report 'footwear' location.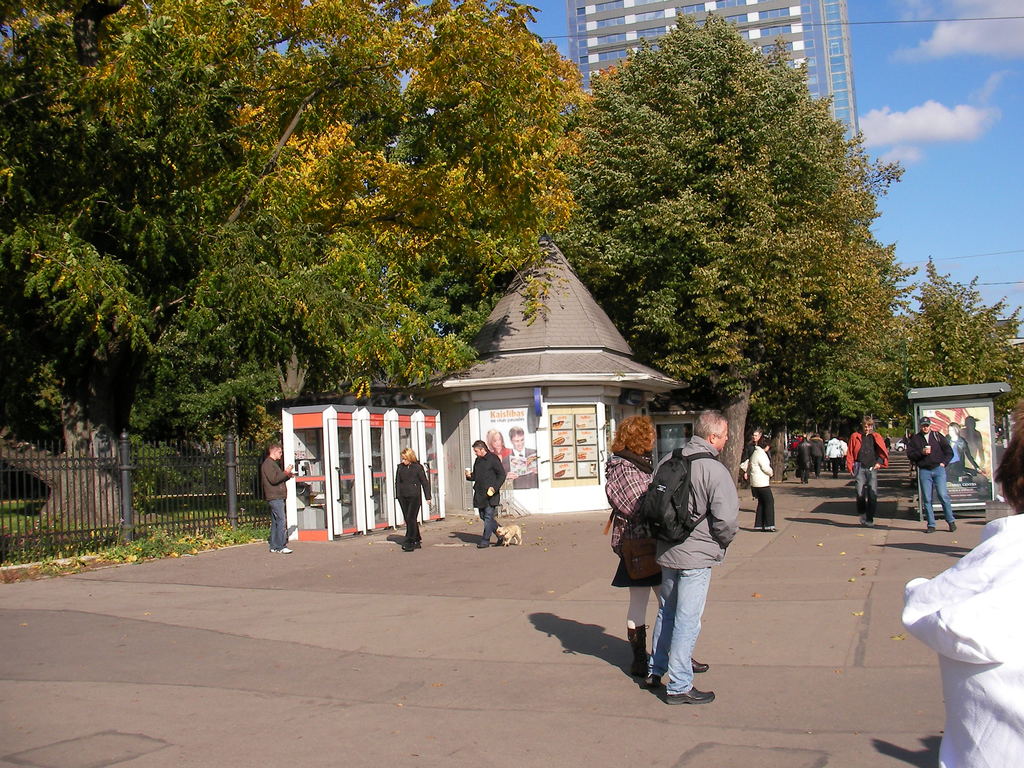
Report: BBox(476, 540, 489, 548).
